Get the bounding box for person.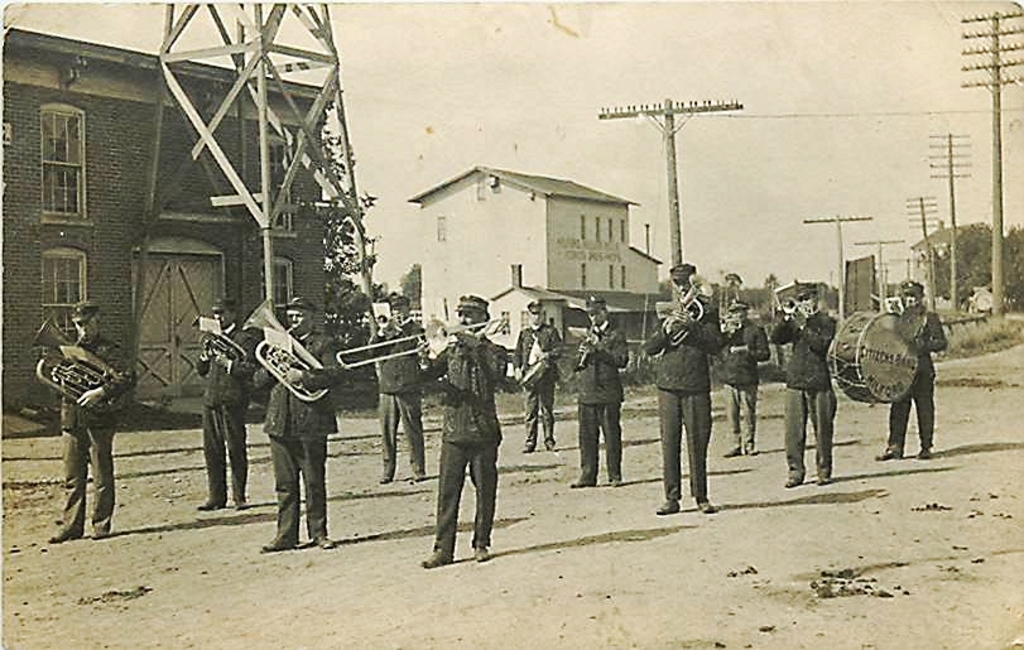
771:279:835:475.
